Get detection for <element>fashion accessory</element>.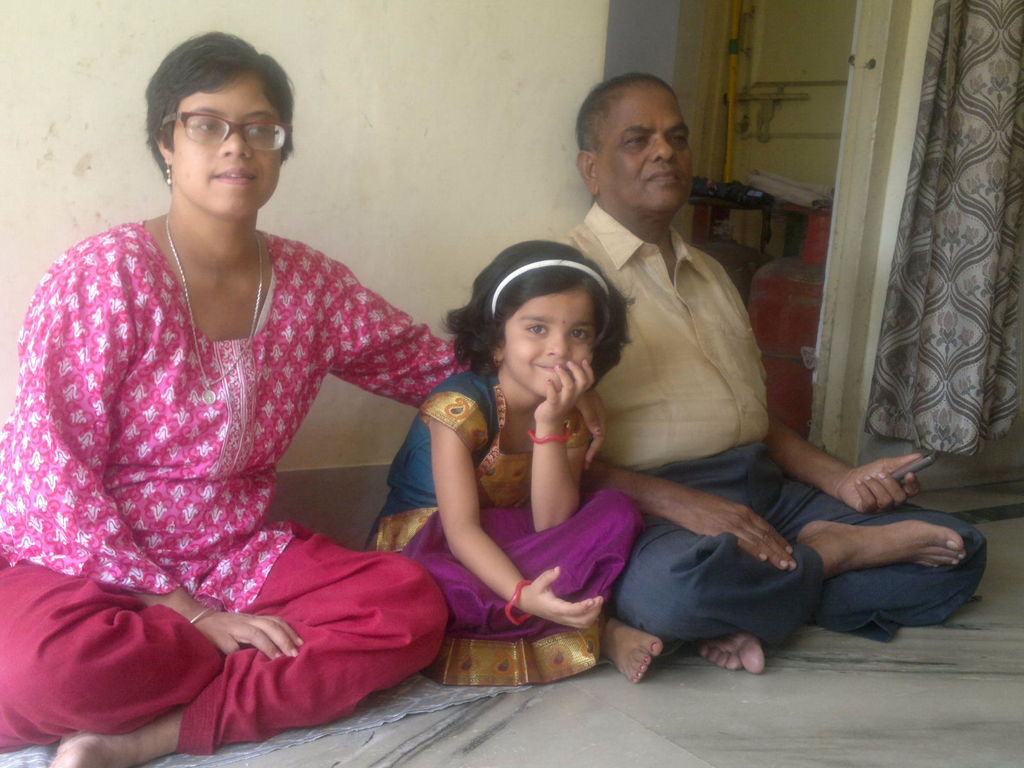
Detection: x1=491 y1=353 x2=502 y2=369.
